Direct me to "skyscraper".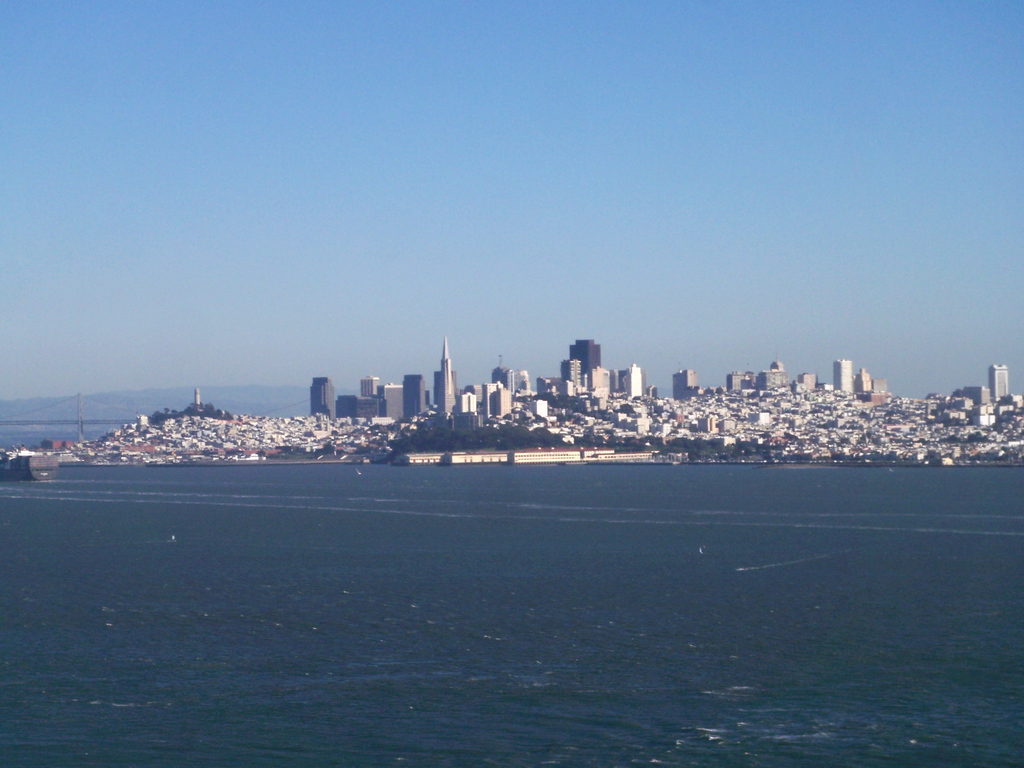
Direction: (left=309, top=376, right=332, bottom=421).
